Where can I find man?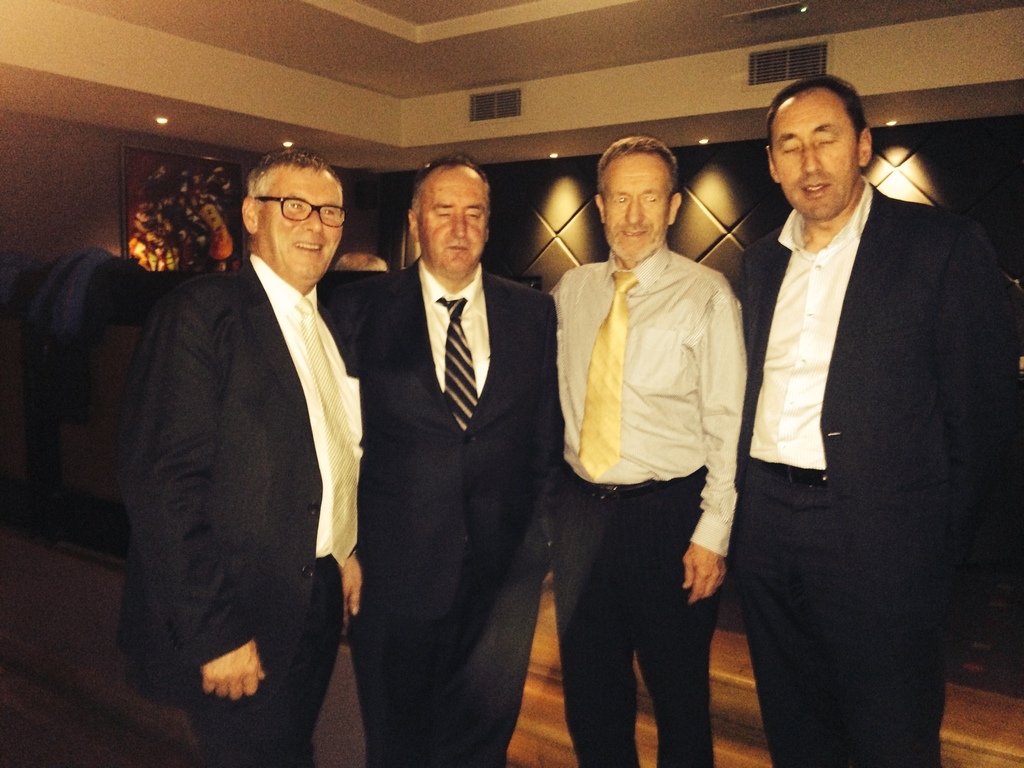
You can find it at (x1=540, y1=135, x2=753, y2=767).
